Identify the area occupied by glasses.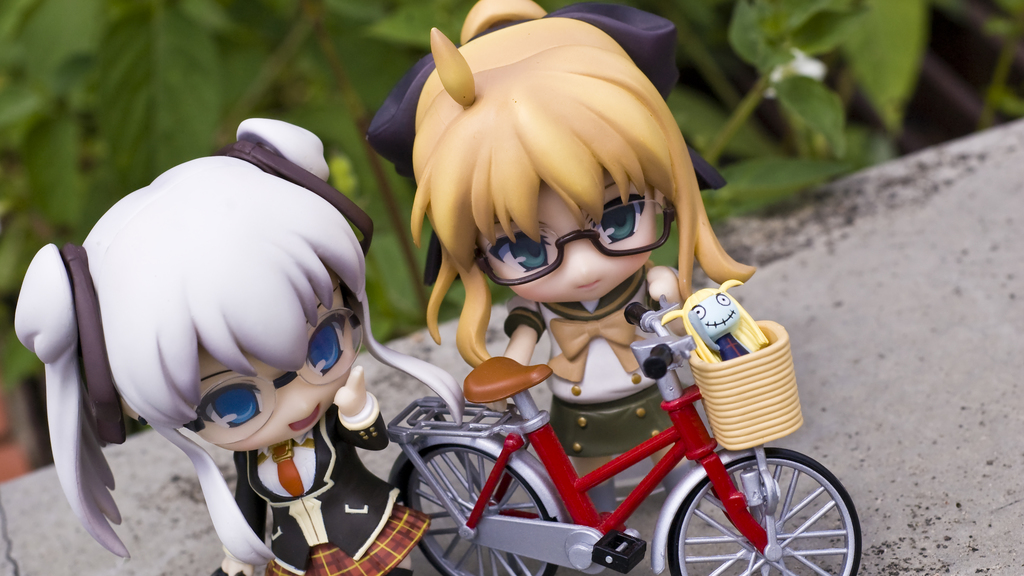
Area: <bbox>473, 196, 679, 265</bbox>.
